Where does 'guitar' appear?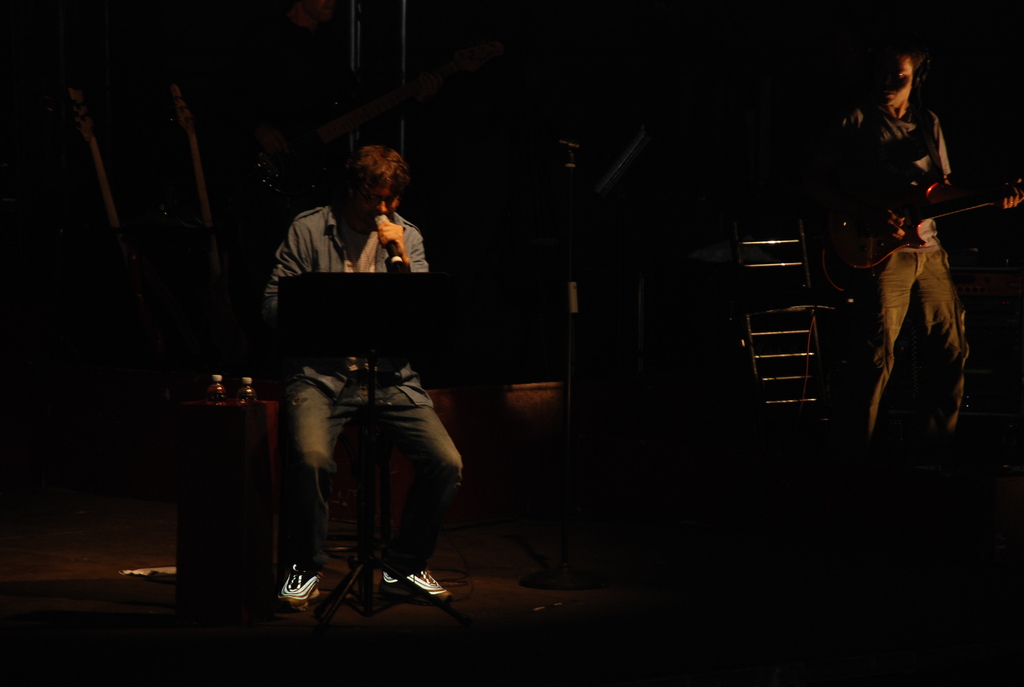
Appears at Rect(805, 175, 1023, 278).
